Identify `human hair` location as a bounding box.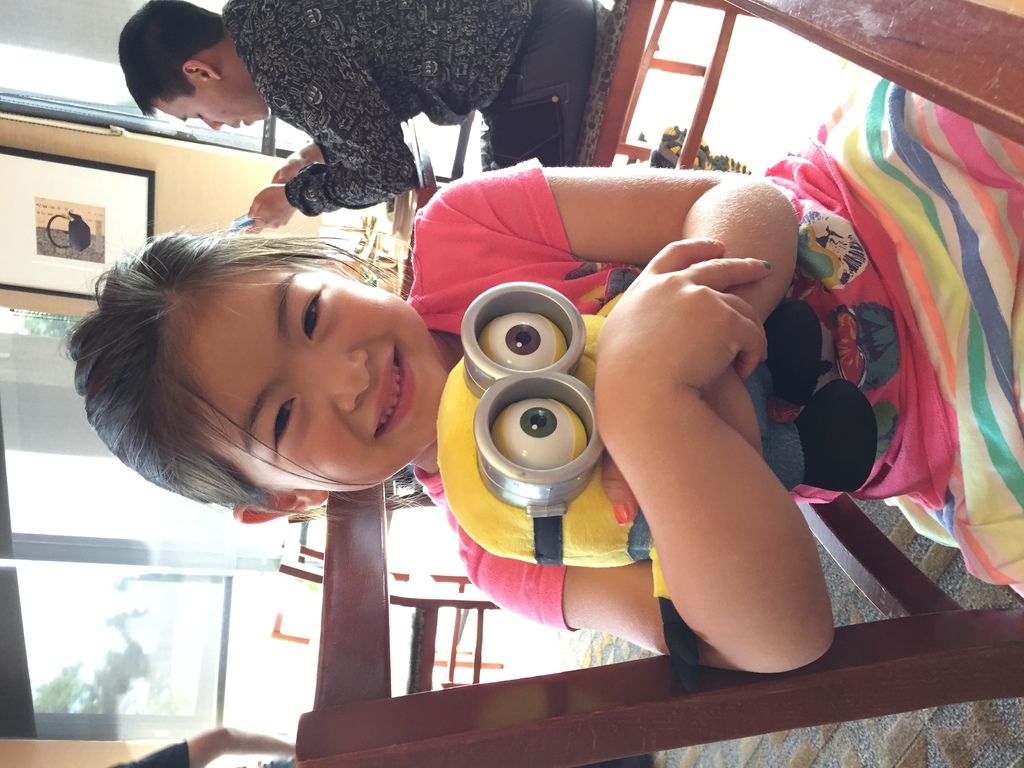
[65,232,399,503].
